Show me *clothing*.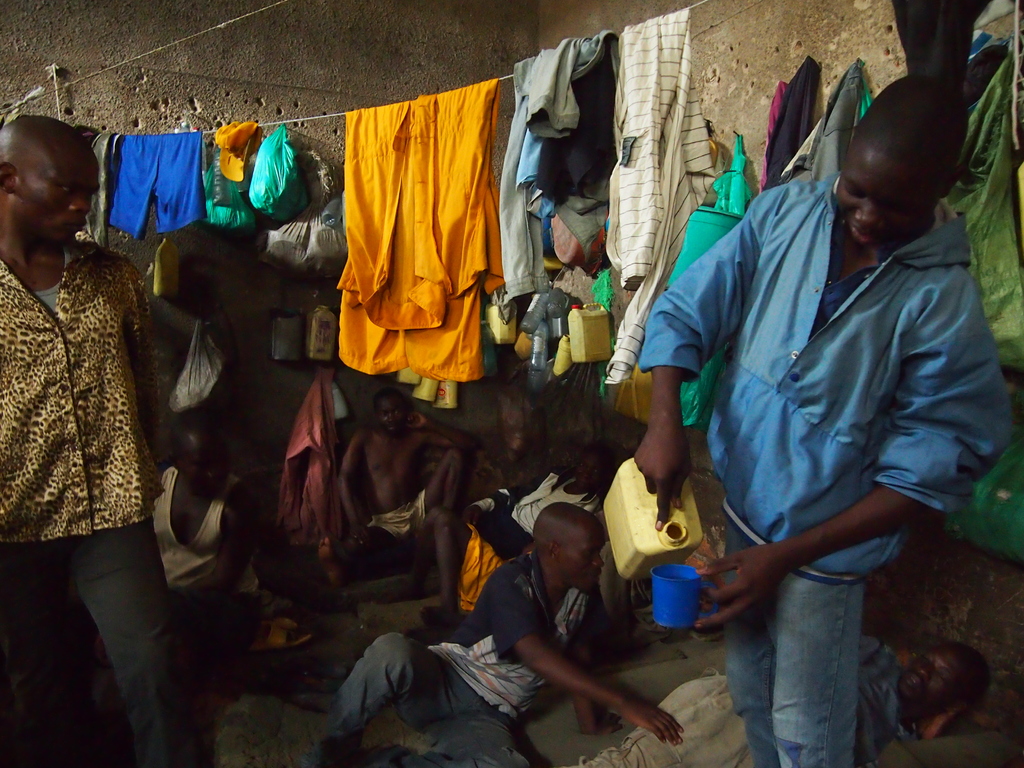
*clothing* is here: Rect(474, 464, 619, 634).
